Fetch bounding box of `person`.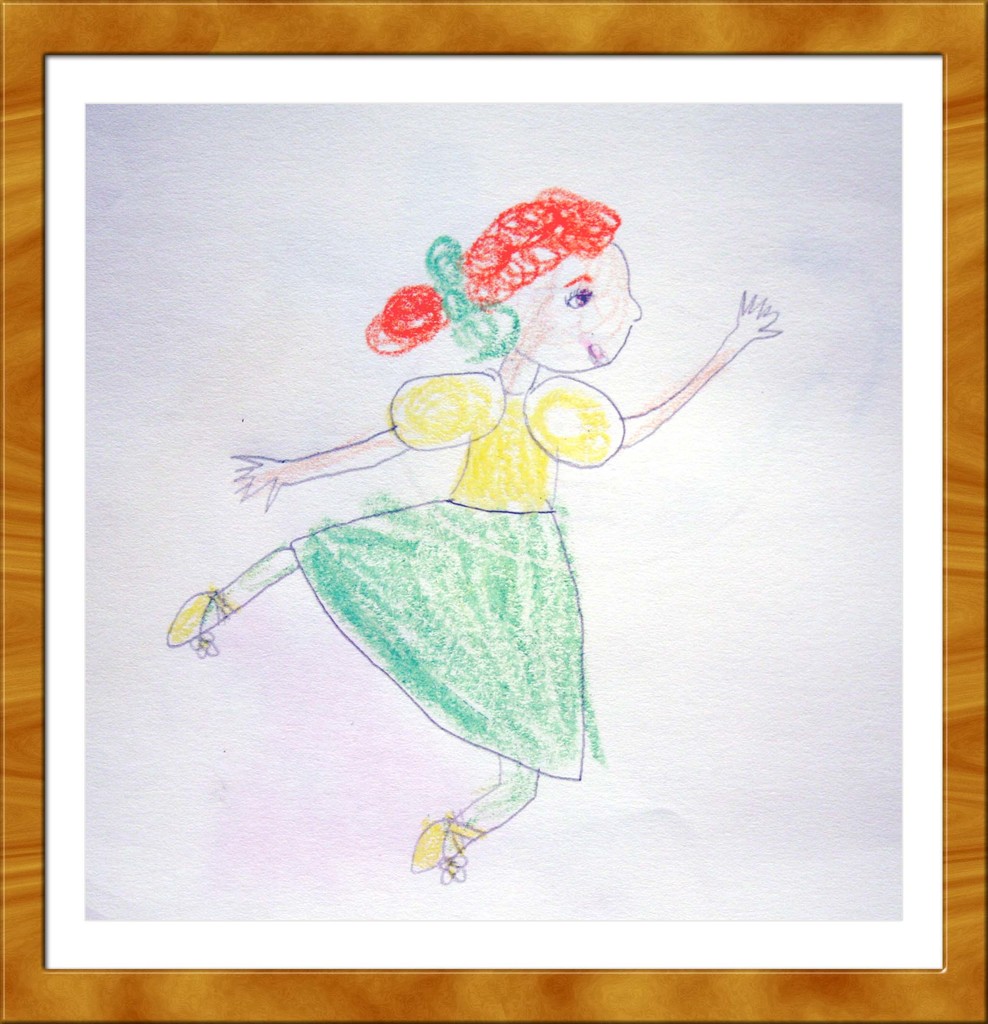
Bbox: 168/188/787/888.
